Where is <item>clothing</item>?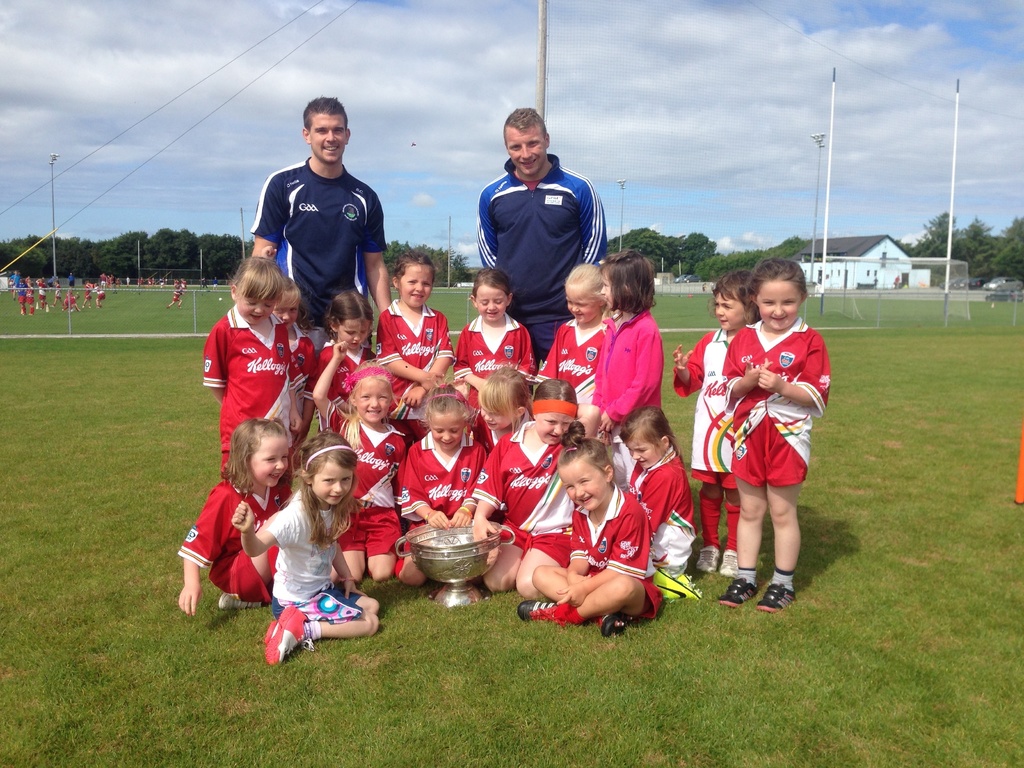
bbox=[471, 423, 575, 563].
